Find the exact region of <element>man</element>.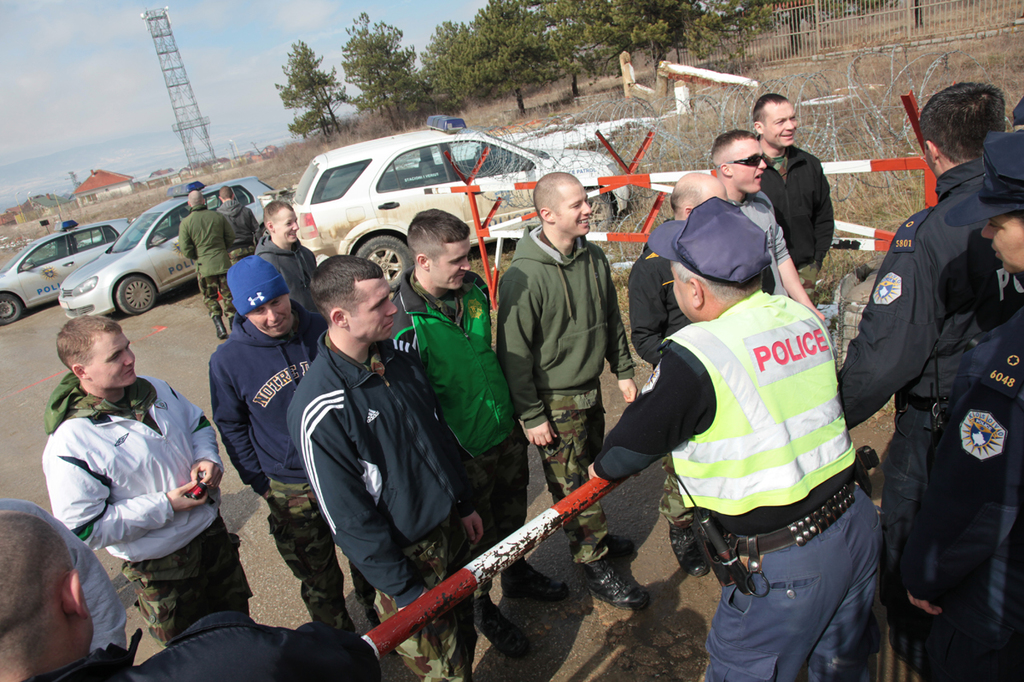
Exact region: BBox(494, 172, 638, 605).
